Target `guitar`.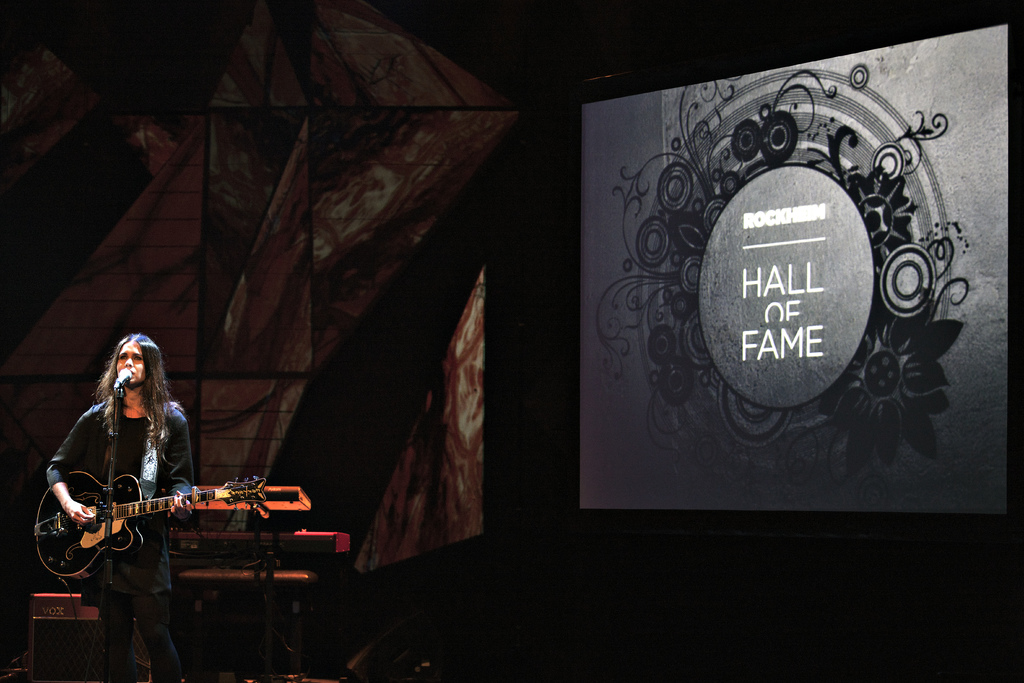
Target region: (14, 473, 268, 575).
